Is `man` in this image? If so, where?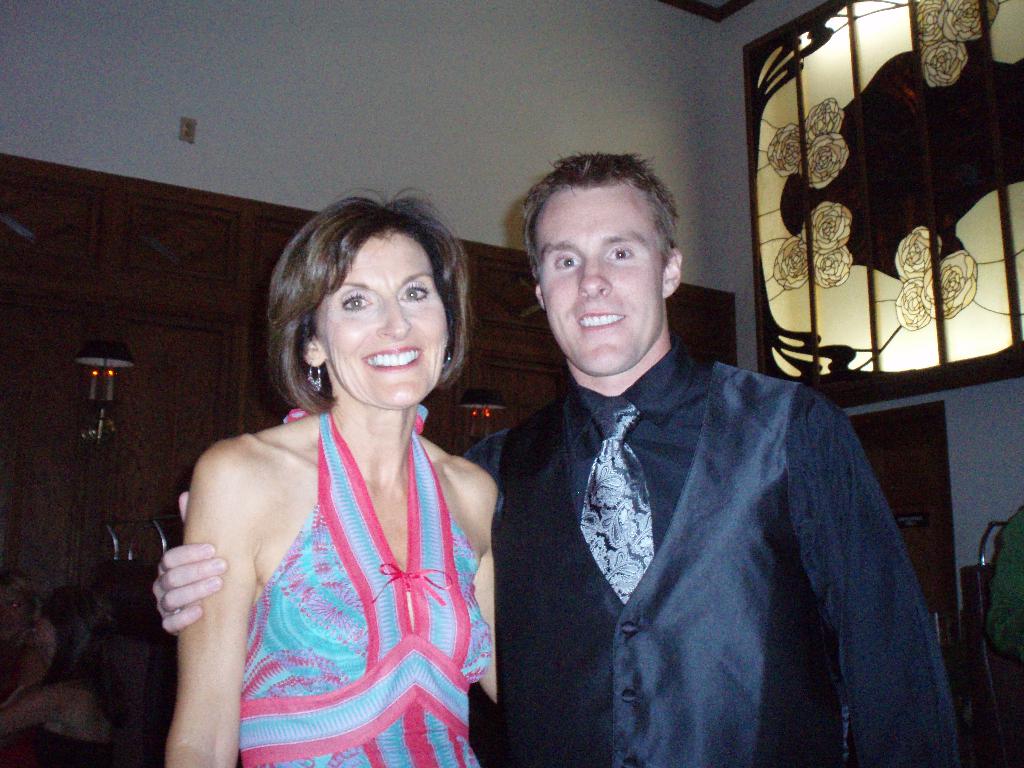
Yes, at (left=150, top=151, right=954, bottom=767).
